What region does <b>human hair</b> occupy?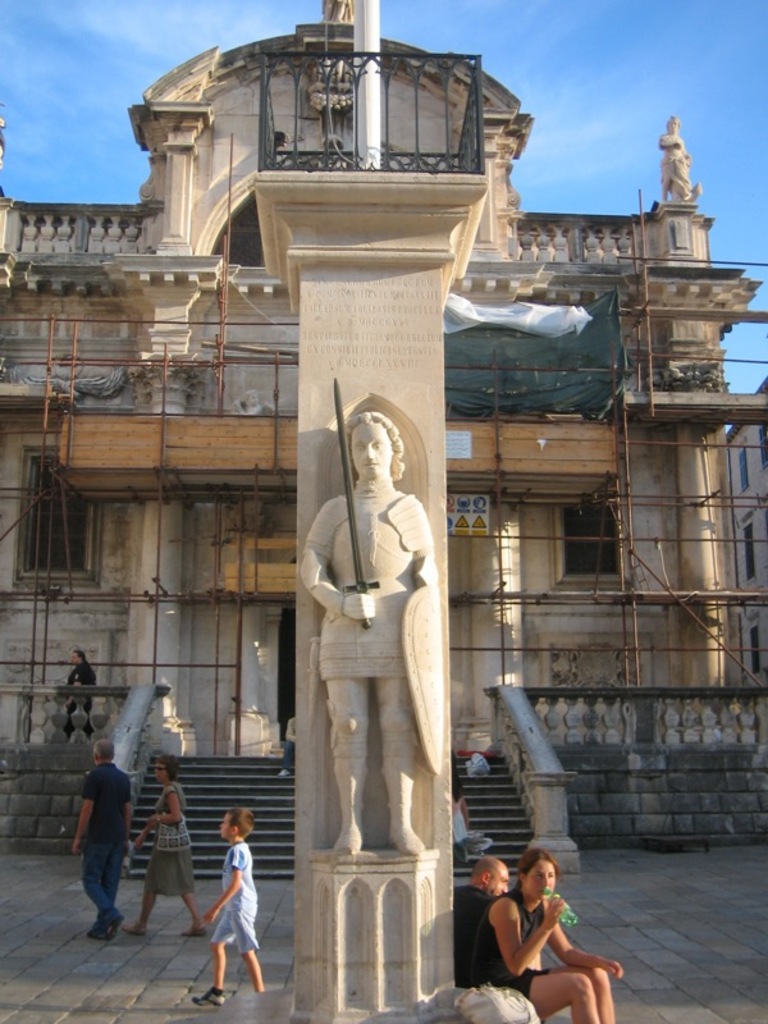
<region>456, 777, 465, 804</region>.
